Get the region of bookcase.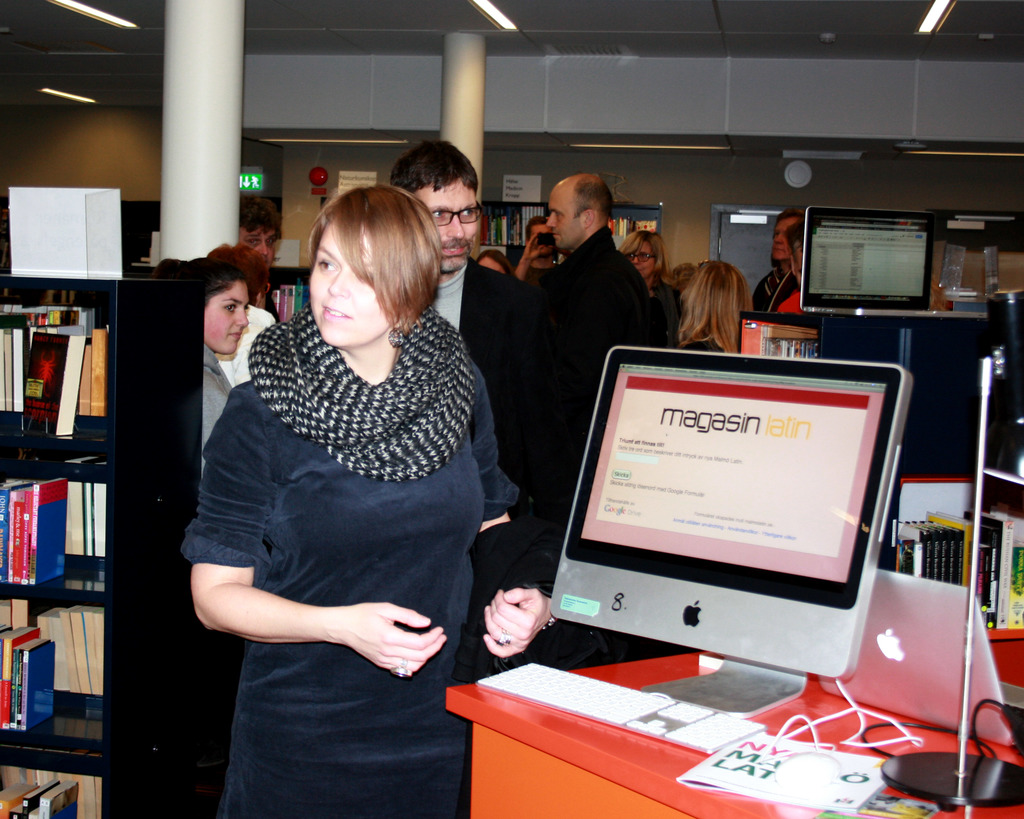
left=733, top=308, right=822, bottom=354.
